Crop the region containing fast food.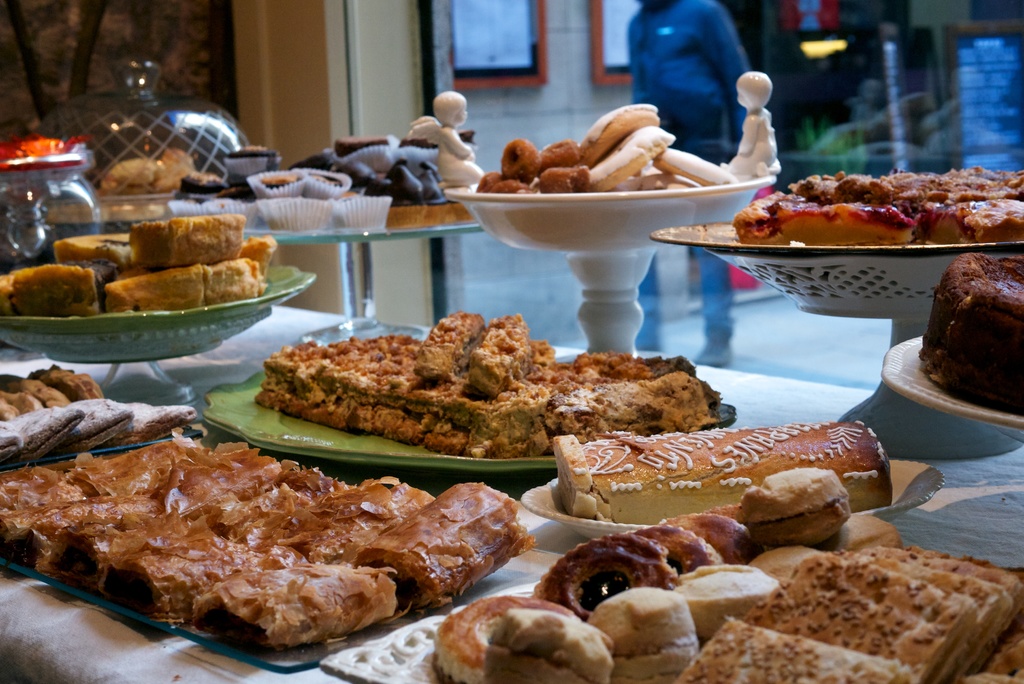
Crop region: crop(99, 158, 157, 187).
